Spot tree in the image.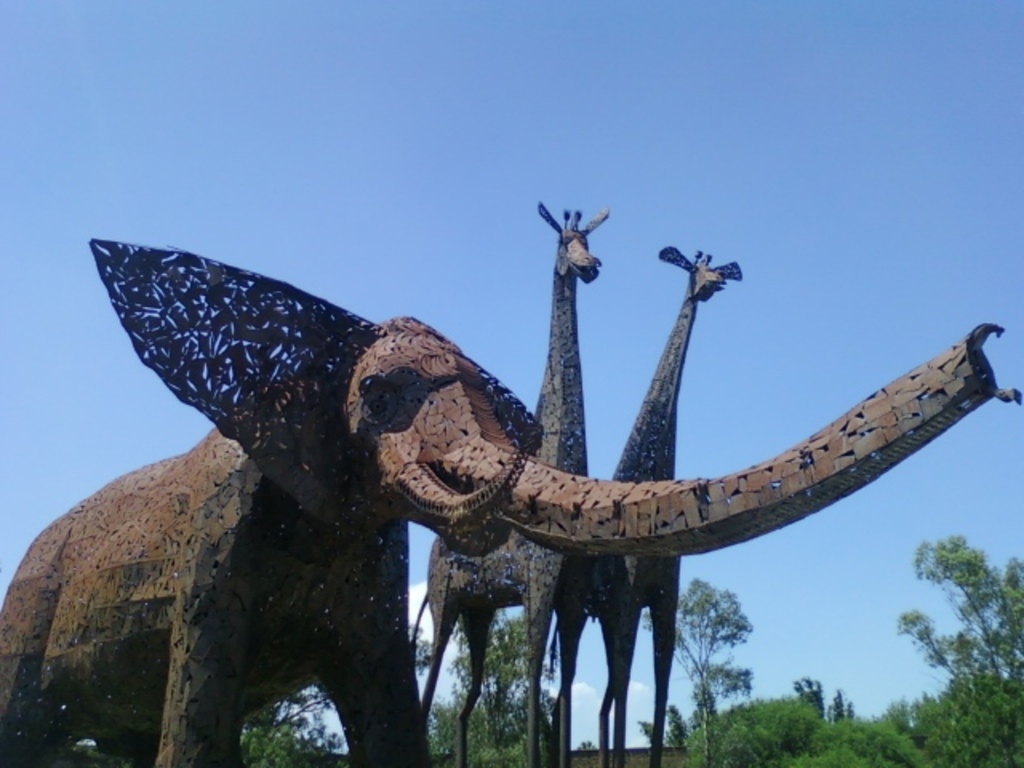
tree found at <region>834, 682, 859, 722</region>.
